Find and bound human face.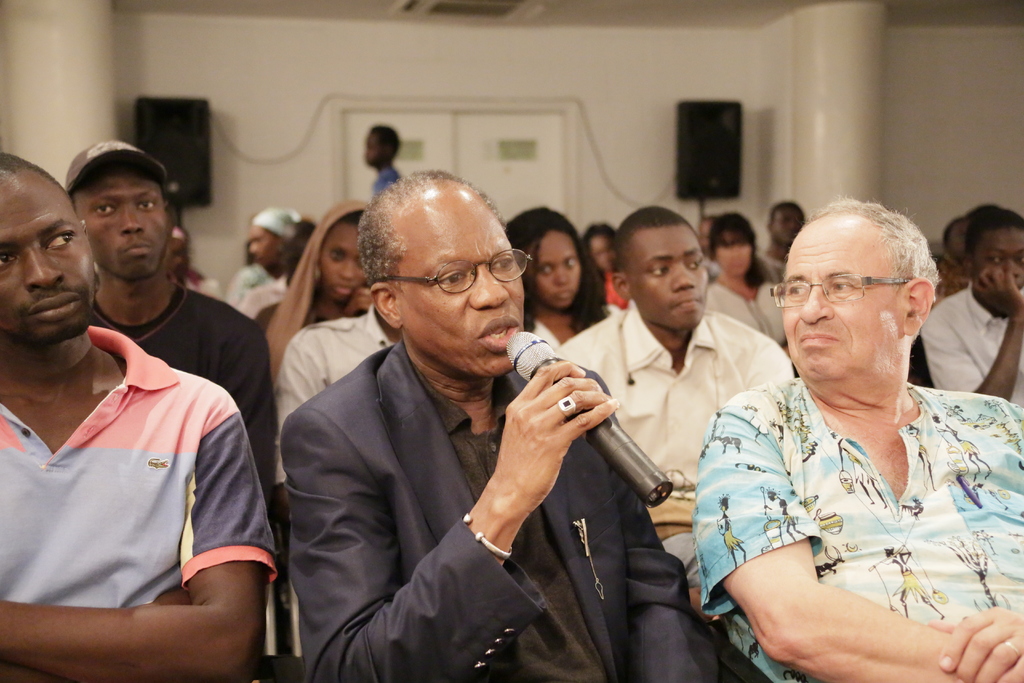
Bound: <region>400, 198, 525, 379</region>.
